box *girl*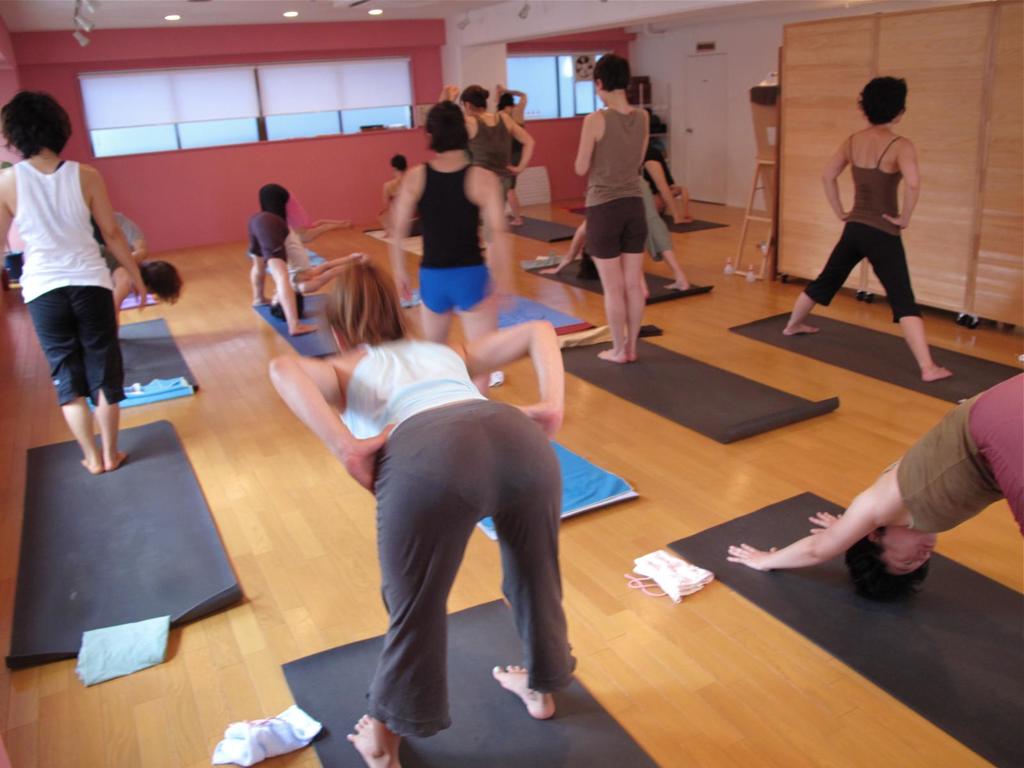
[783, 70, 952, 381]
